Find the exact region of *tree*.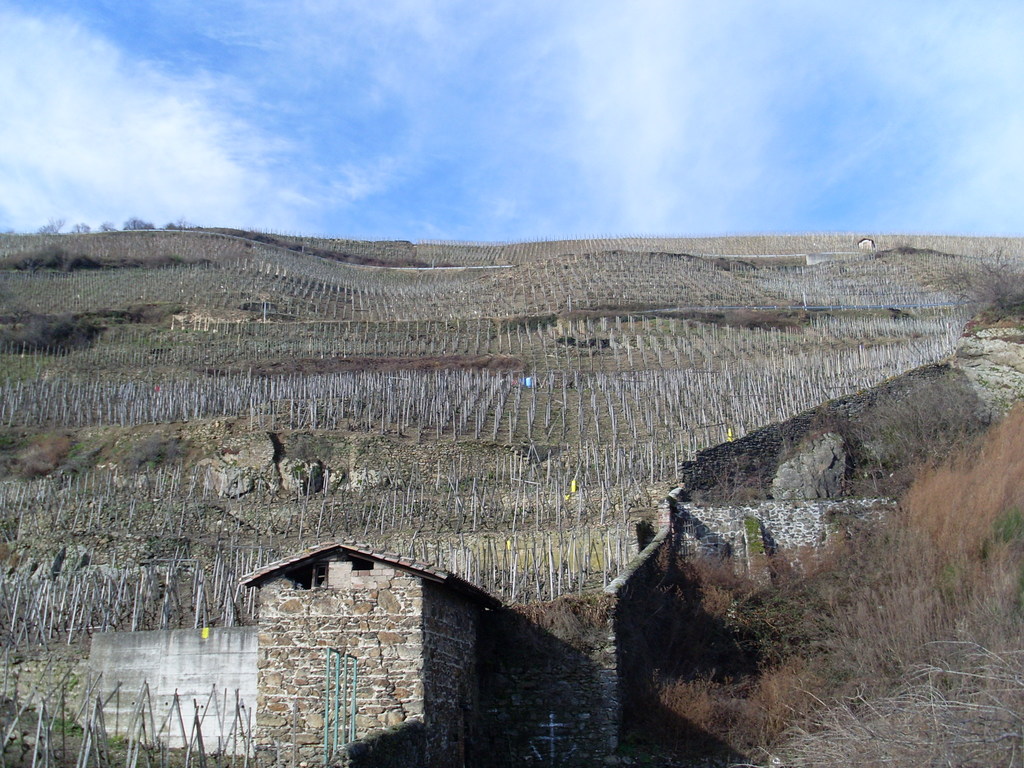
Exact region: <box>37,216,63,236</box>.
